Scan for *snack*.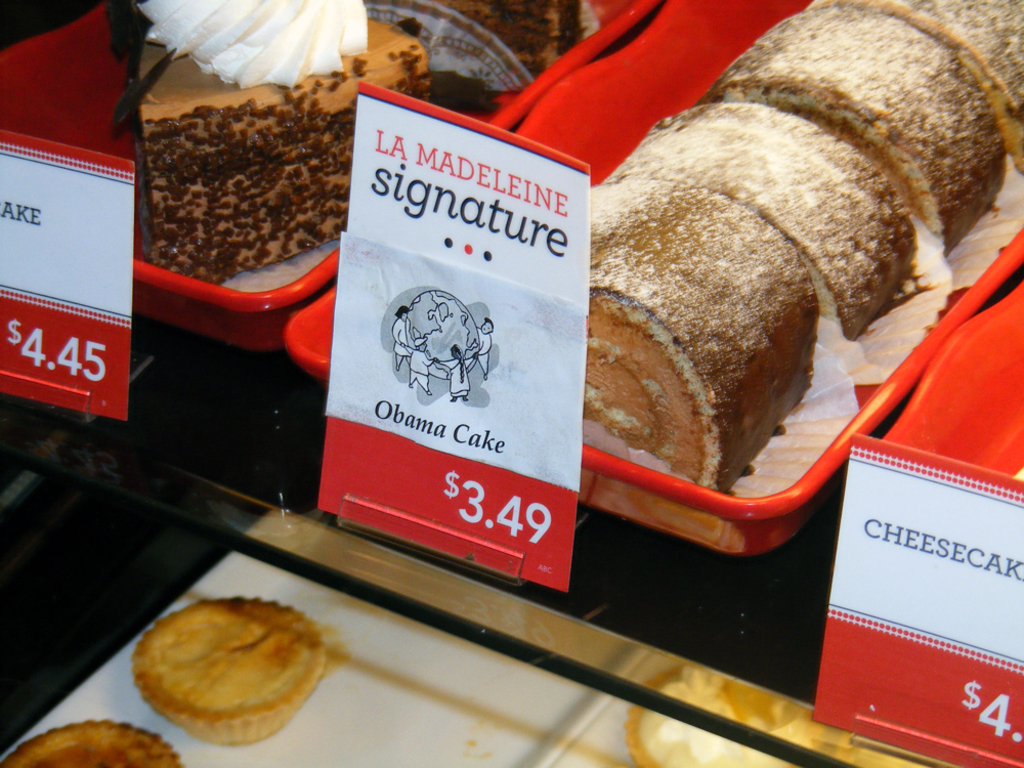
Scan result: (left=142, top=2, right=432, bottom=270).
